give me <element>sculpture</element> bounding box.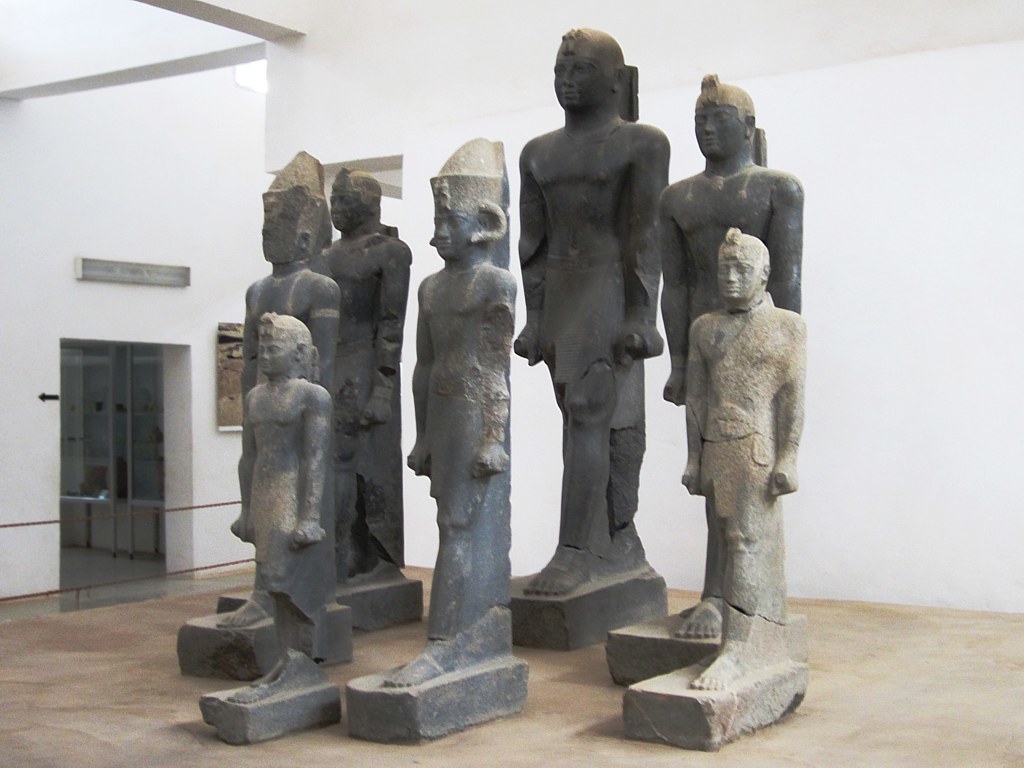
rect(177, 144, 343, 669).
